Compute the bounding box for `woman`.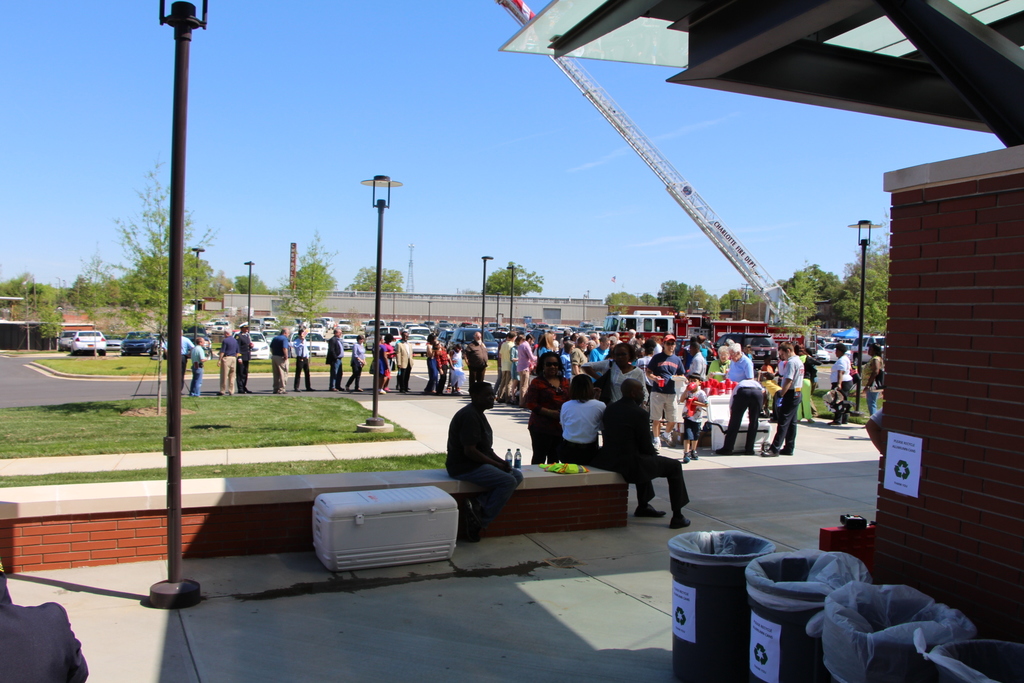
<bbox>556, 372, 607, 466</bbox>.
